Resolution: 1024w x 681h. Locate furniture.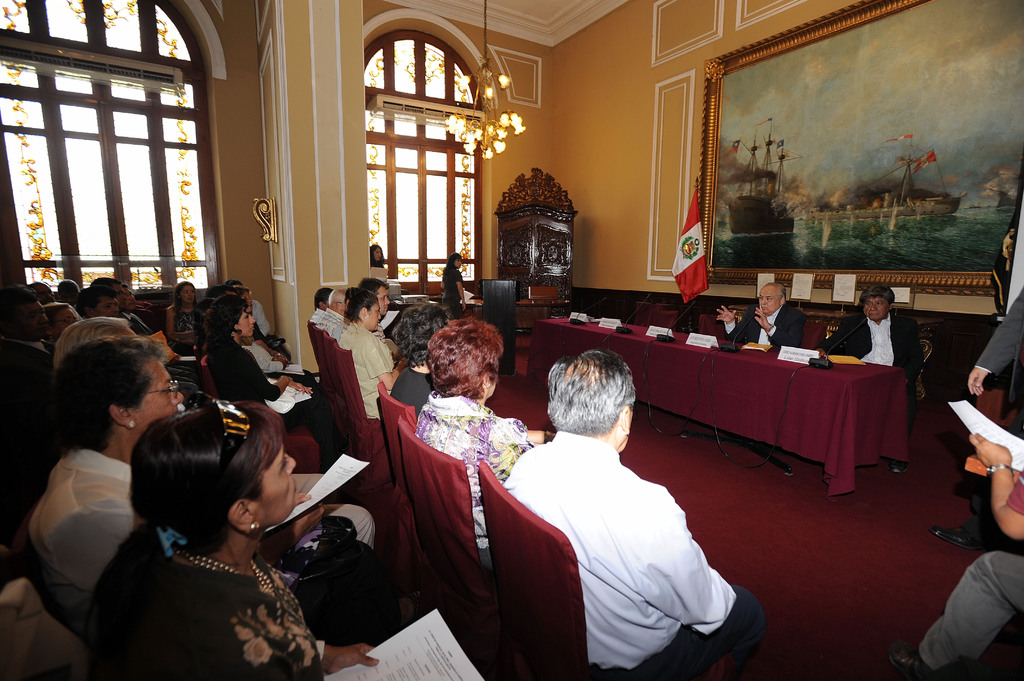
pyautogui.locateOnScreen(137, 298, 153, 308).
